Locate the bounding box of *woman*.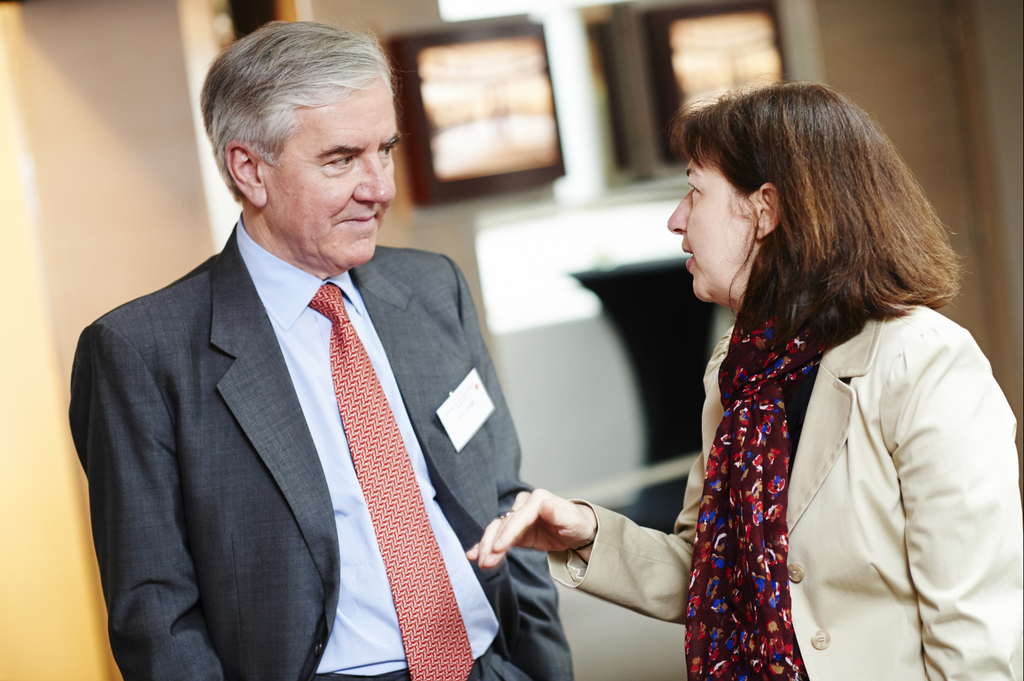
Bounding box: x1=466 y1=79 x2=1023 y2=680.
